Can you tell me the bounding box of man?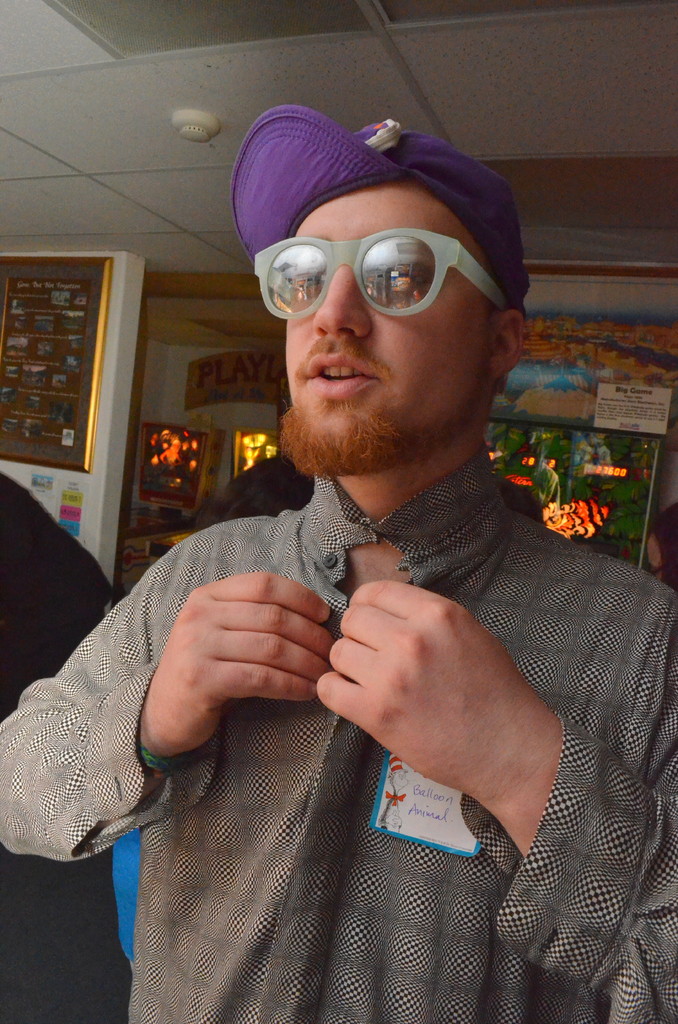
<box>81,144,638,1006</box>.
